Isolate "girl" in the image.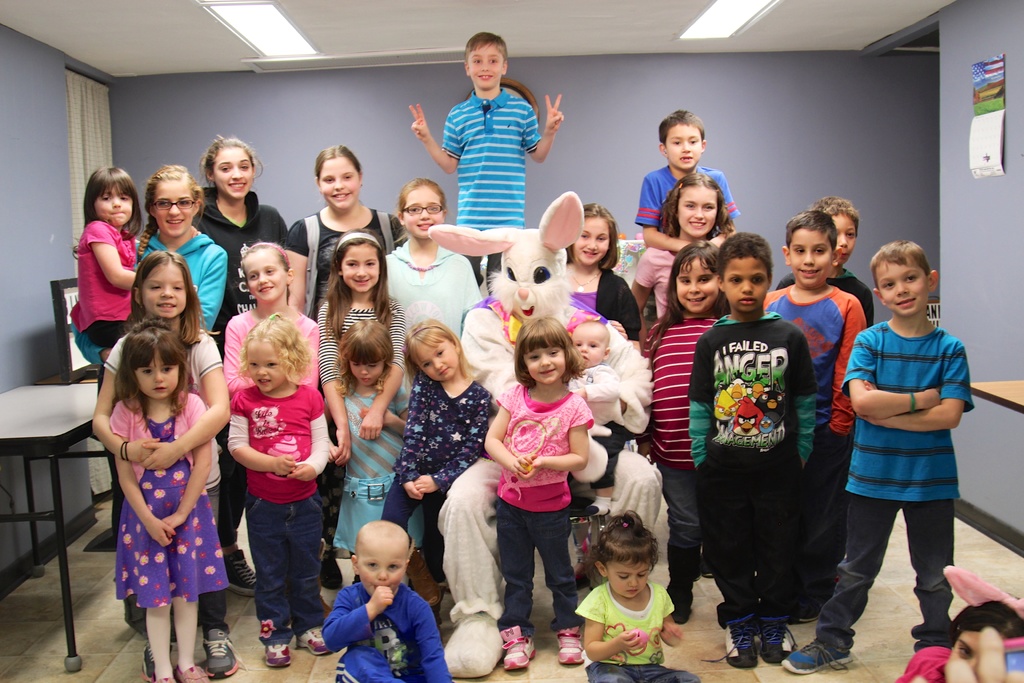
Isolated region: [323, 323, 410, 593].
